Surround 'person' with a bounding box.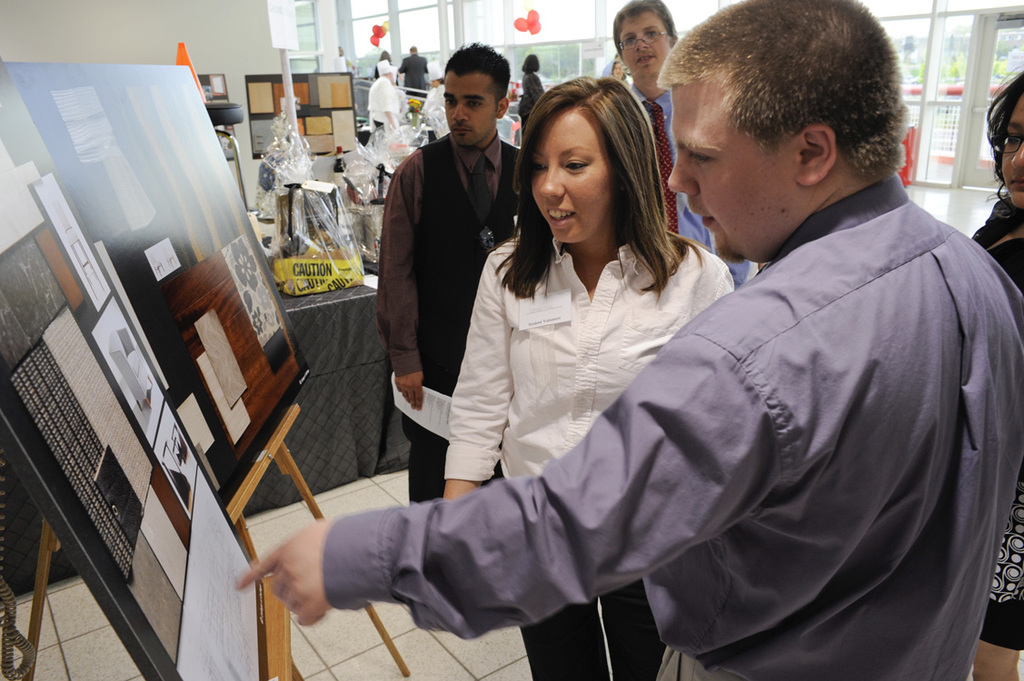
l=398, t=44, r=433, b=97.
